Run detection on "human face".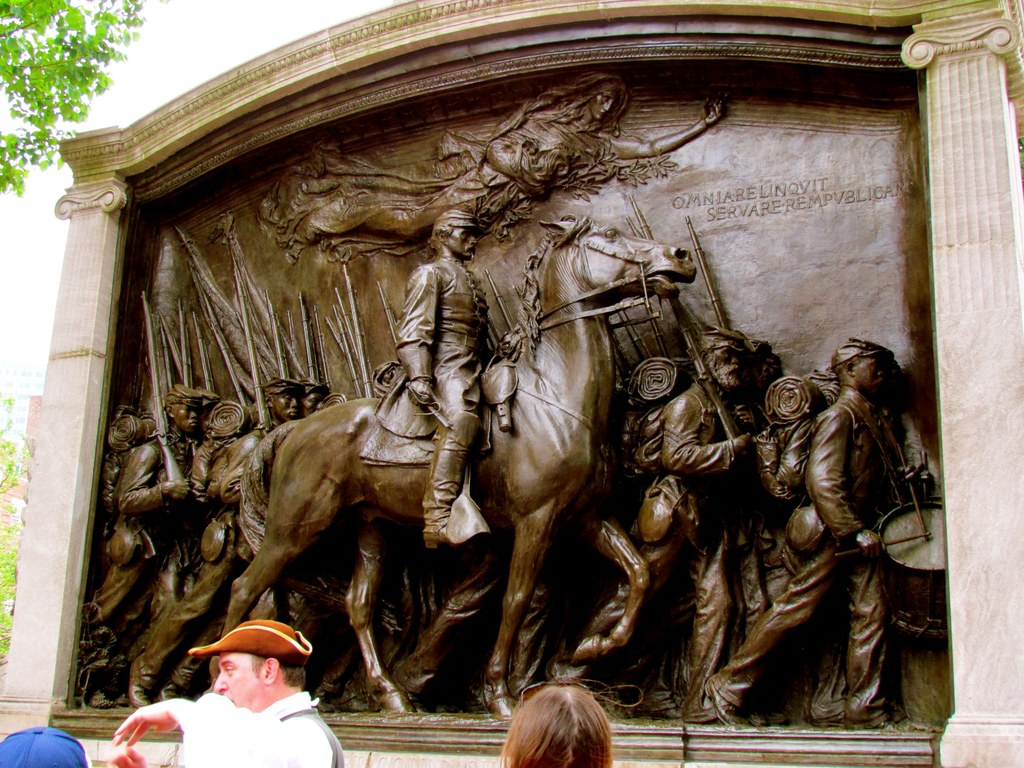
Result: <box>273,387,298,419</box>.
